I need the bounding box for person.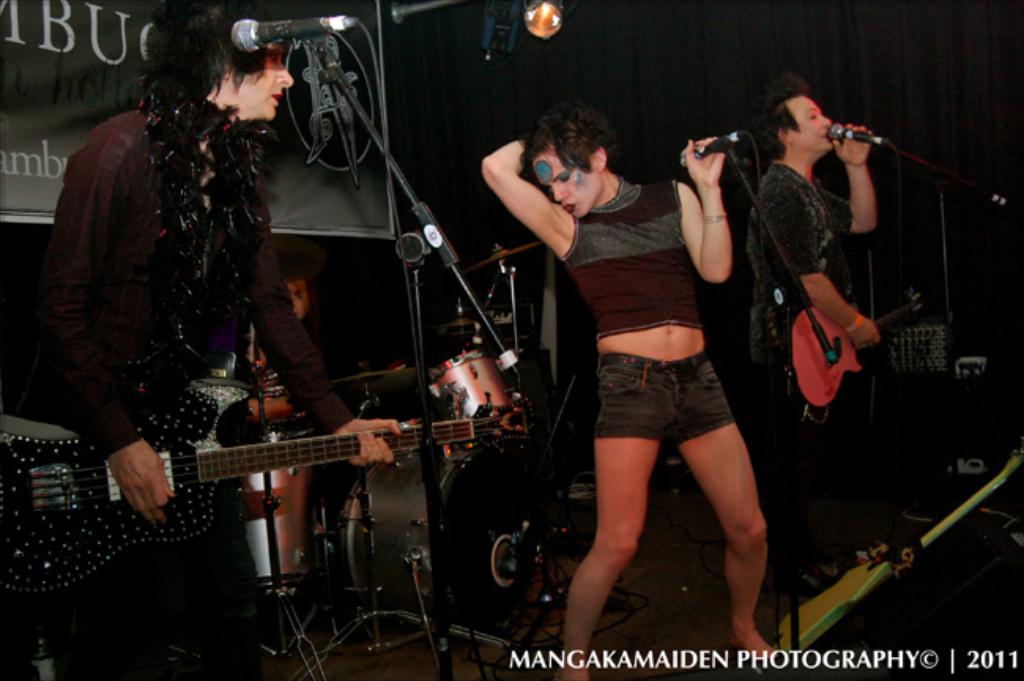
Here it is: pyautogui.locateOnScreen(24, 6, 395, 673).
